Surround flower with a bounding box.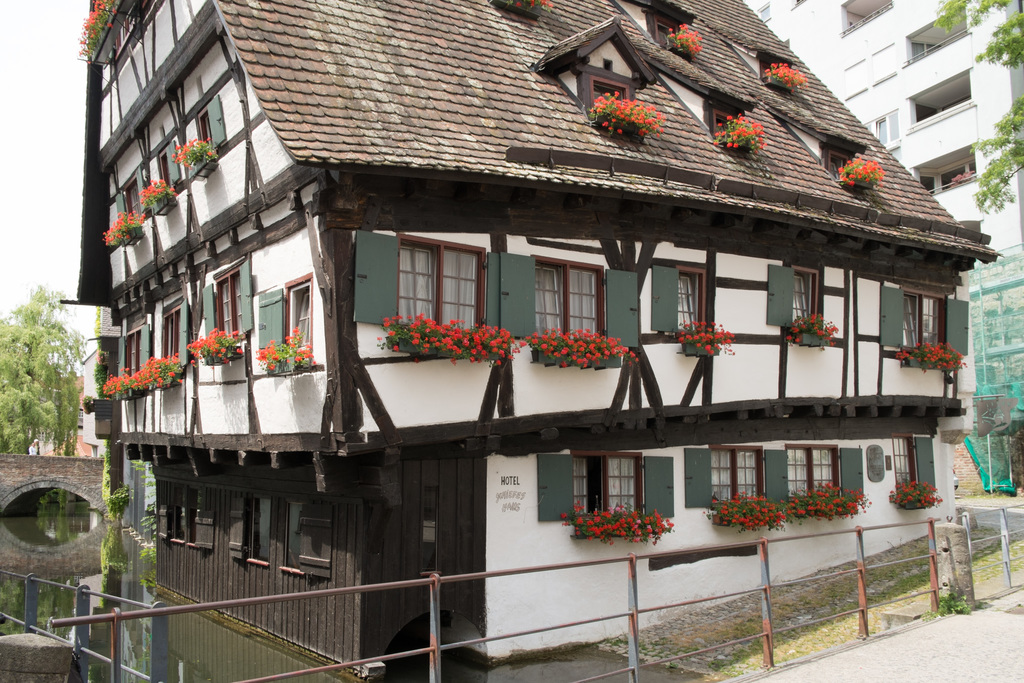
<bbox>538, 342, 549, 349</bbox>.
